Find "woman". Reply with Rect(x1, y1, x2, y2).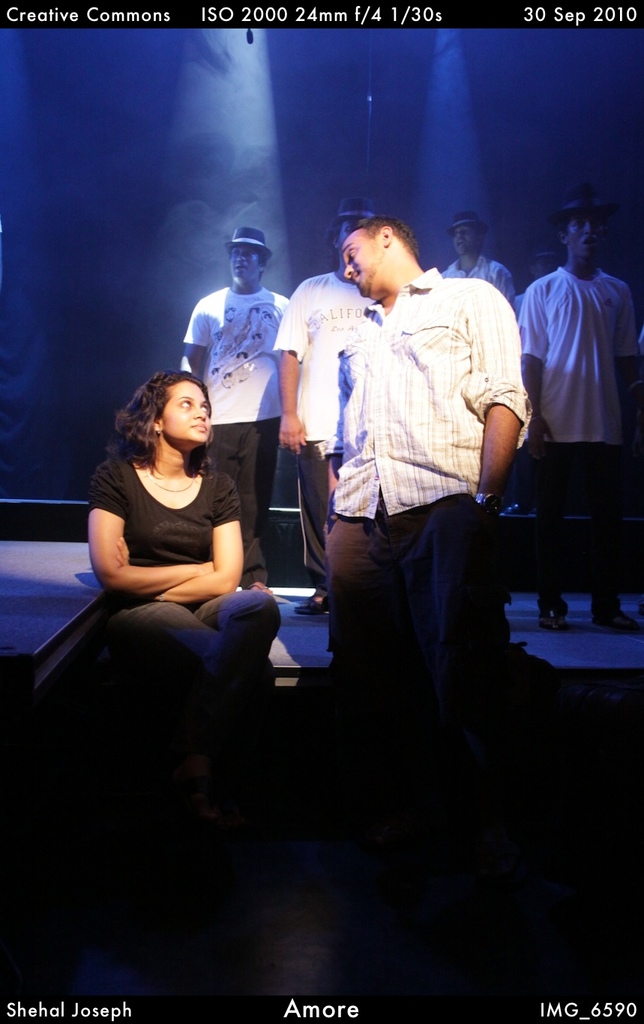
Rect(75, 350, 272, 696).
